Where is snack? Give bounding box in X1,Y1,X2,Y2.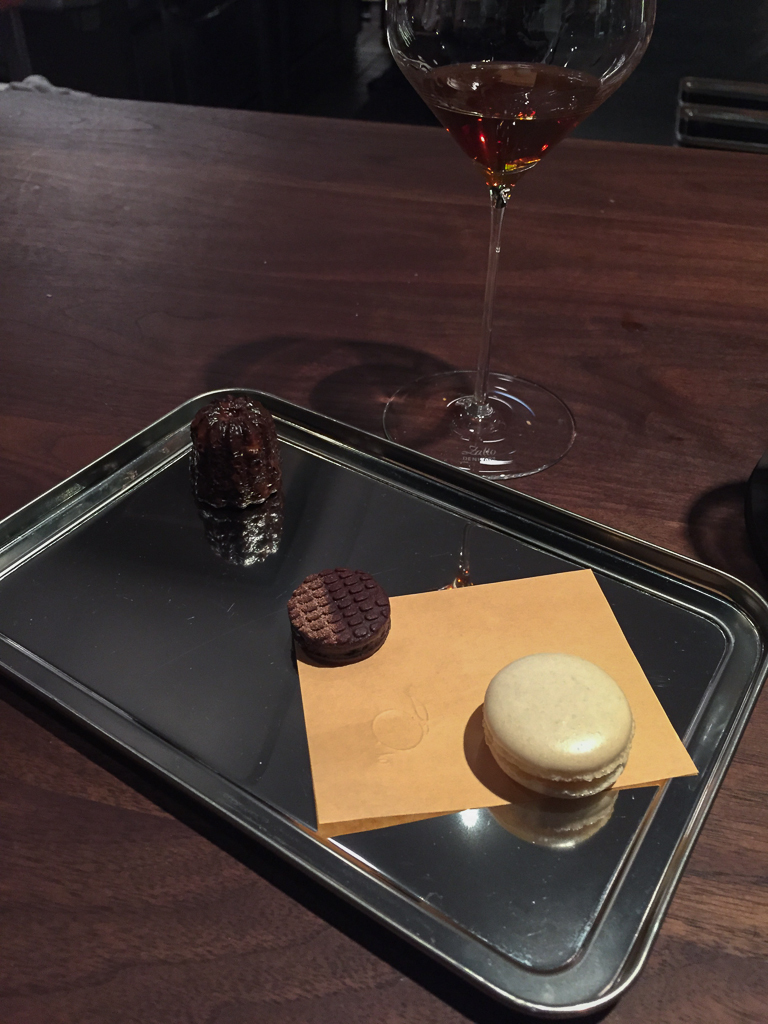
189,394,281,509.
